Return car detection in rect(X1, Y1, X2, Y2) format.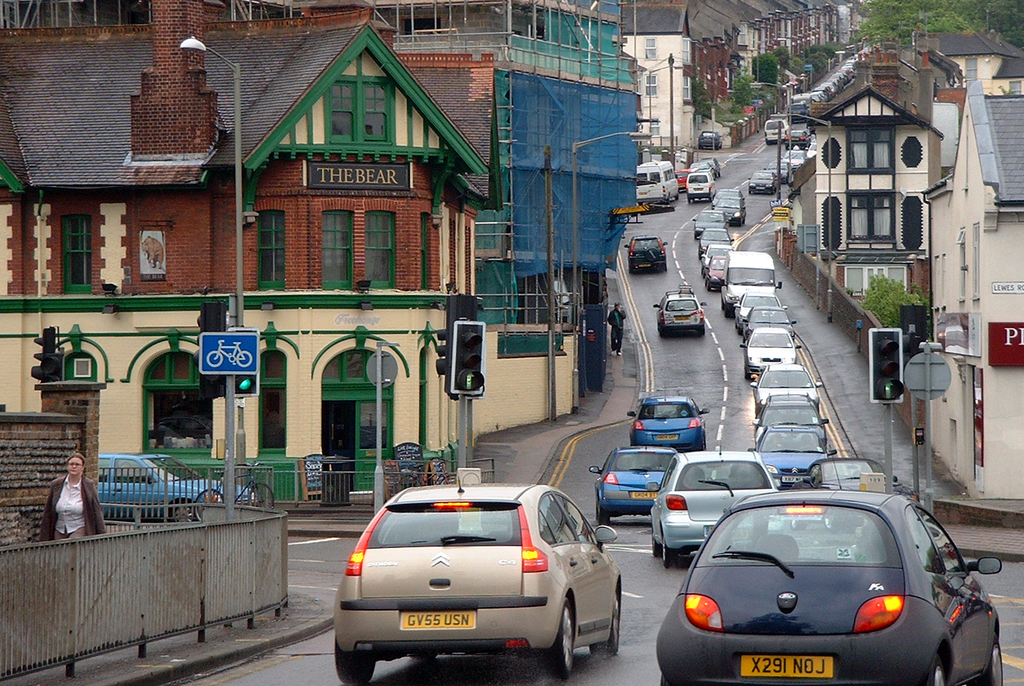
rect(651, 290, 711, 338).
